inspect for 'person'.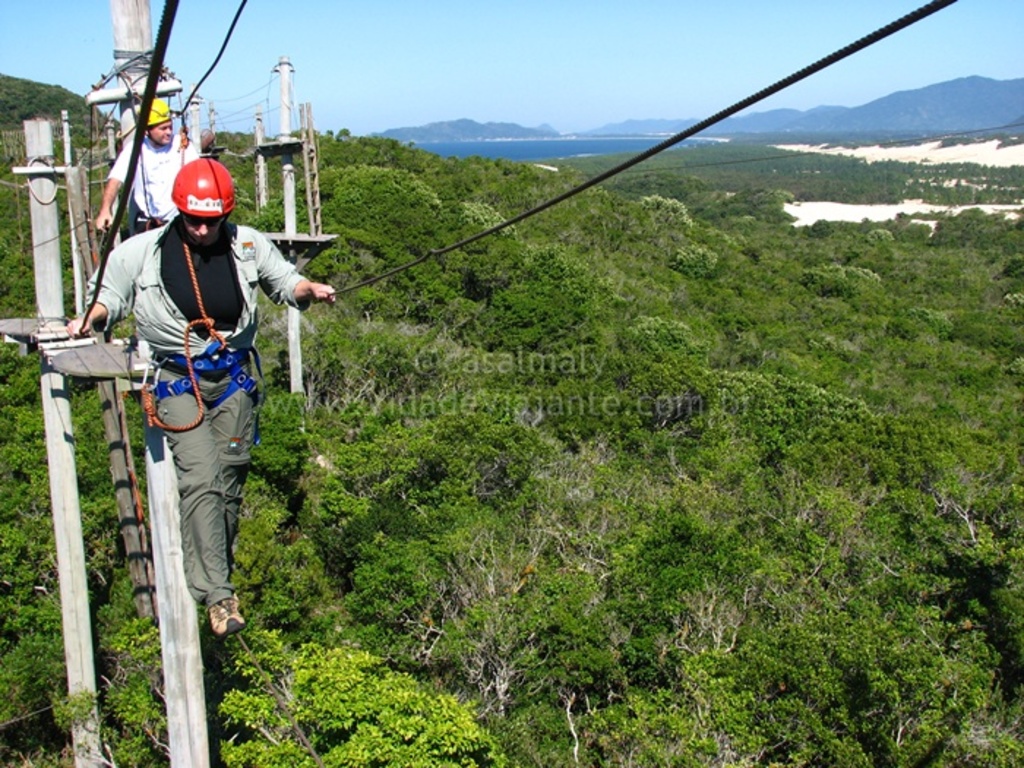
Inspection: Rect(66, 157, 335, 633).
